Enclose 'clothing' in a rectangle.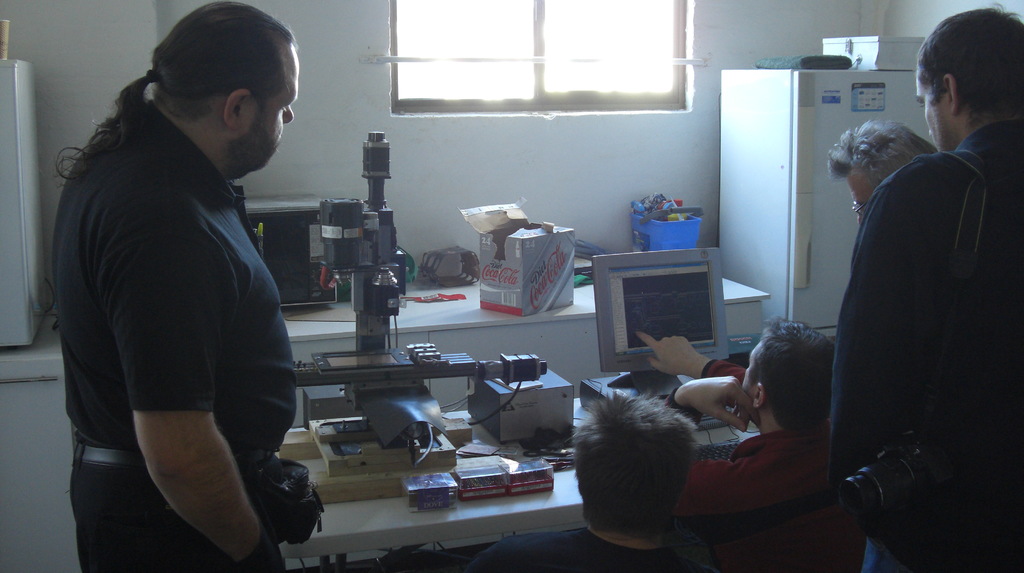
BBox(683, 412, 864, 572).
